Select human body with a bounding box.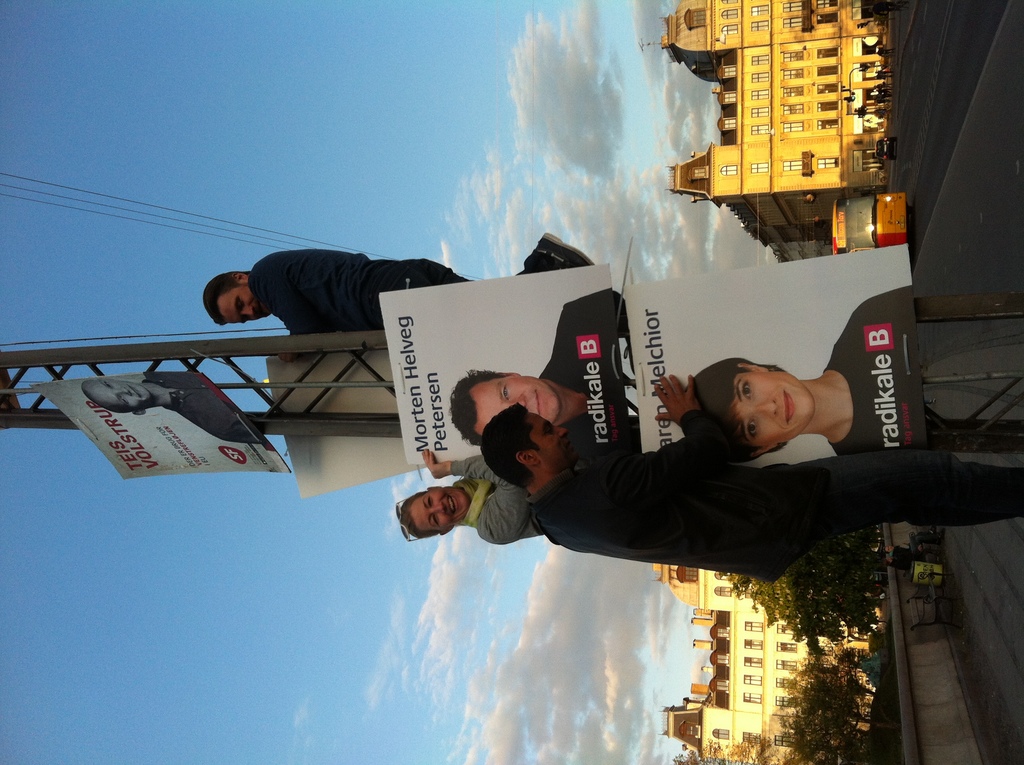
x1=692, y1=284, x2=924, y2=460.
